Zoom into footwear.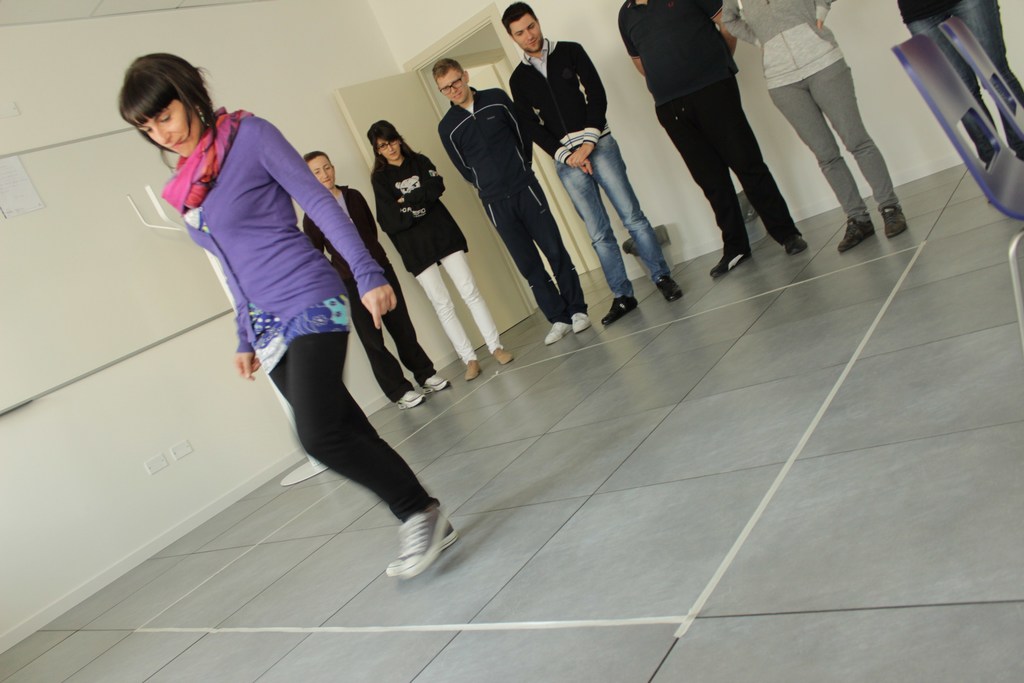
Zoom target: <bbox>567, 310, 589, 336</bbox>.
